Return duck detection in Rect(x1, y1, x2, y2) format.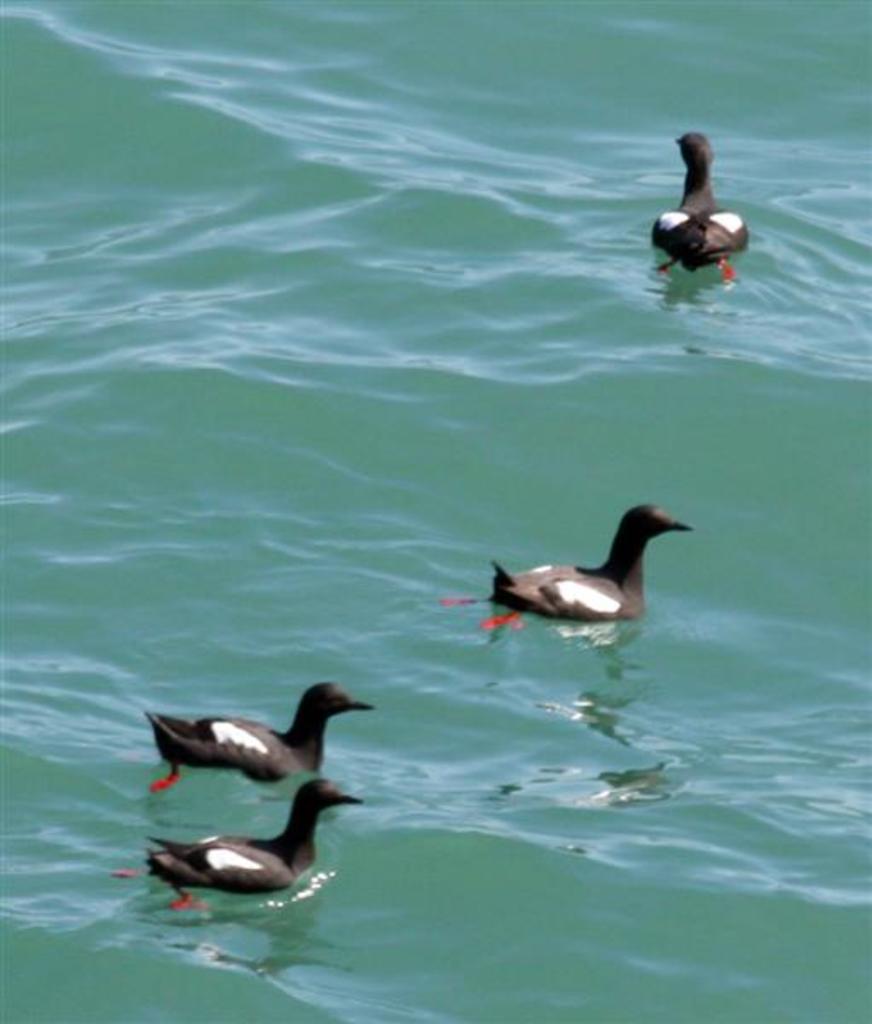
Rect(439, 505, 701, 640).
